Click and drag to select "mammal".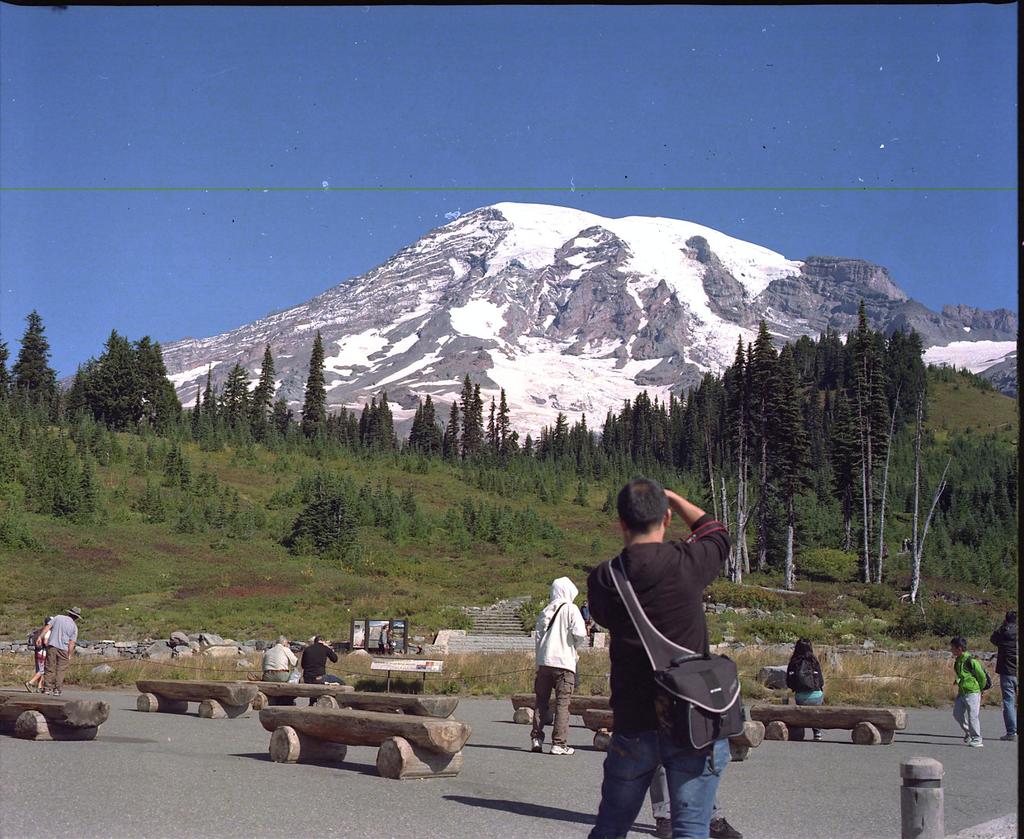
Selection: [x1=263, y1=637, x2=299, y2=686].
